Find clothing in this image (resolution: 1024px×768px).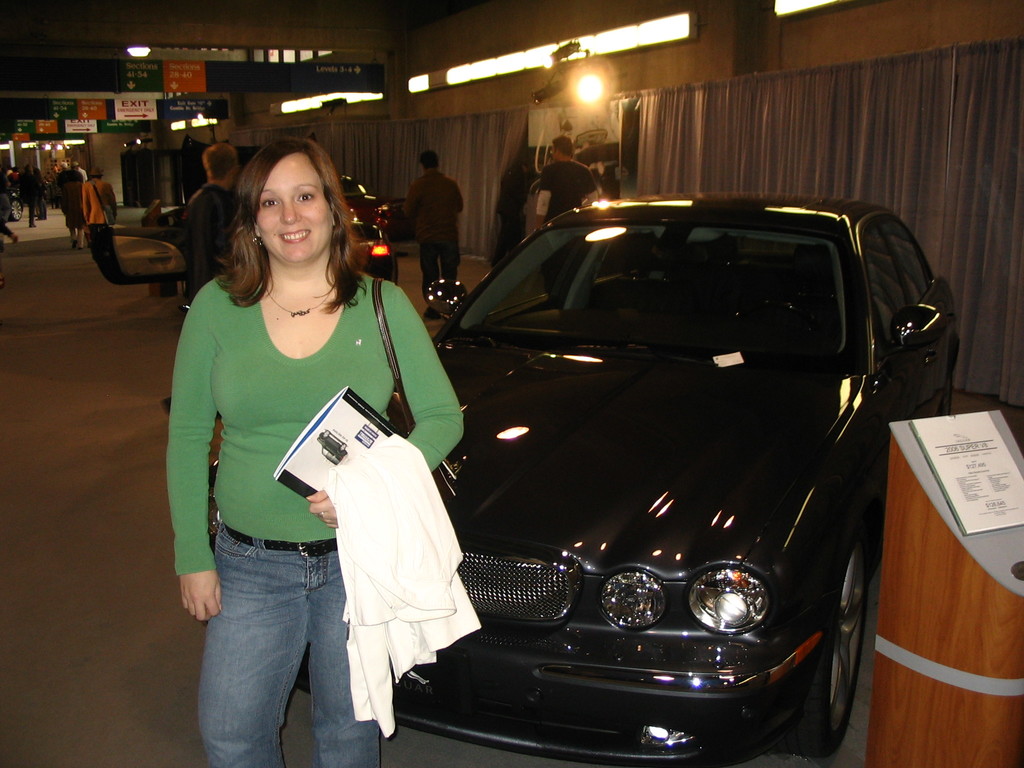
x1=172 y1=182 x2=243 y2=299.
